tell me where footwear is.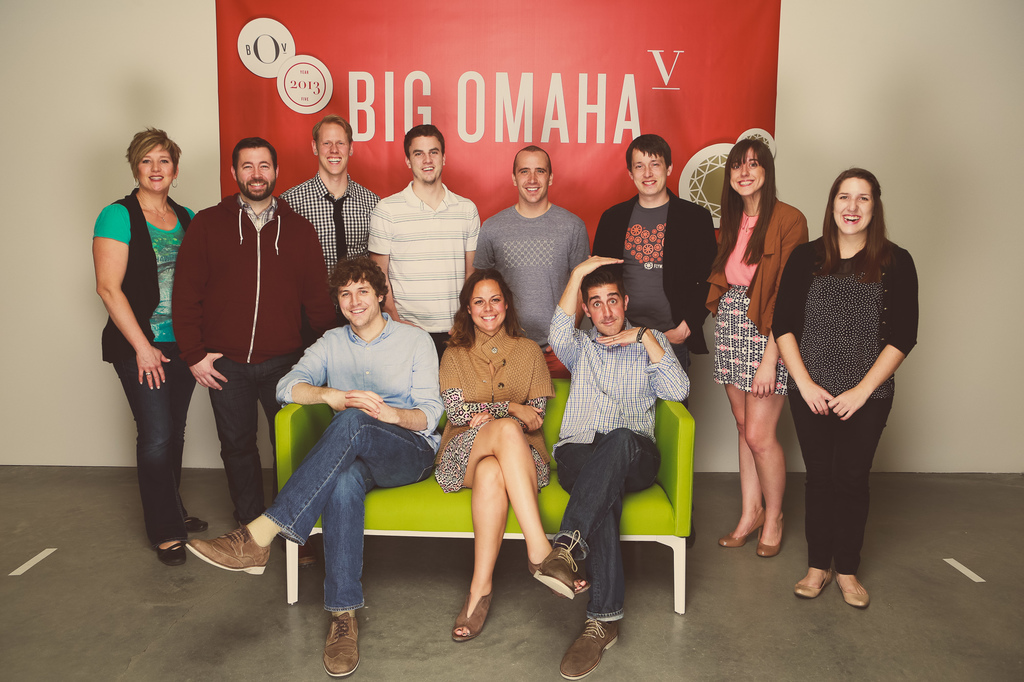
footwear is at box=[536, 527, 575, 598].
